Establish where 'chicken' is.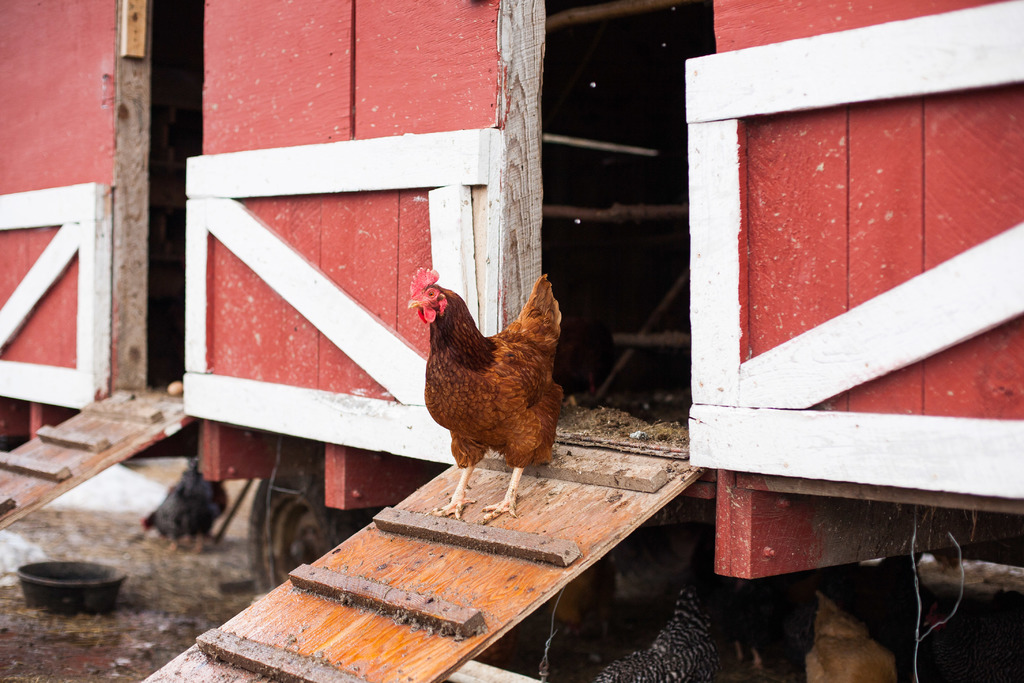
Established at [x1=420, y1=248, x2=573, y2=518].
